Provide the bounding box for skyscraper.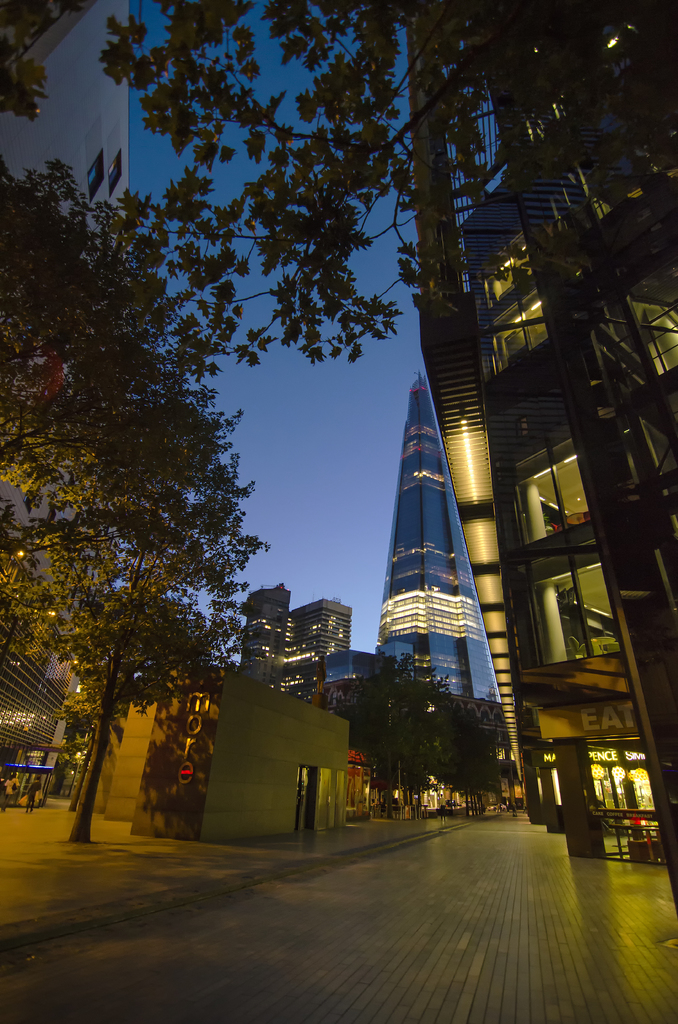
[234,577,293,699].
